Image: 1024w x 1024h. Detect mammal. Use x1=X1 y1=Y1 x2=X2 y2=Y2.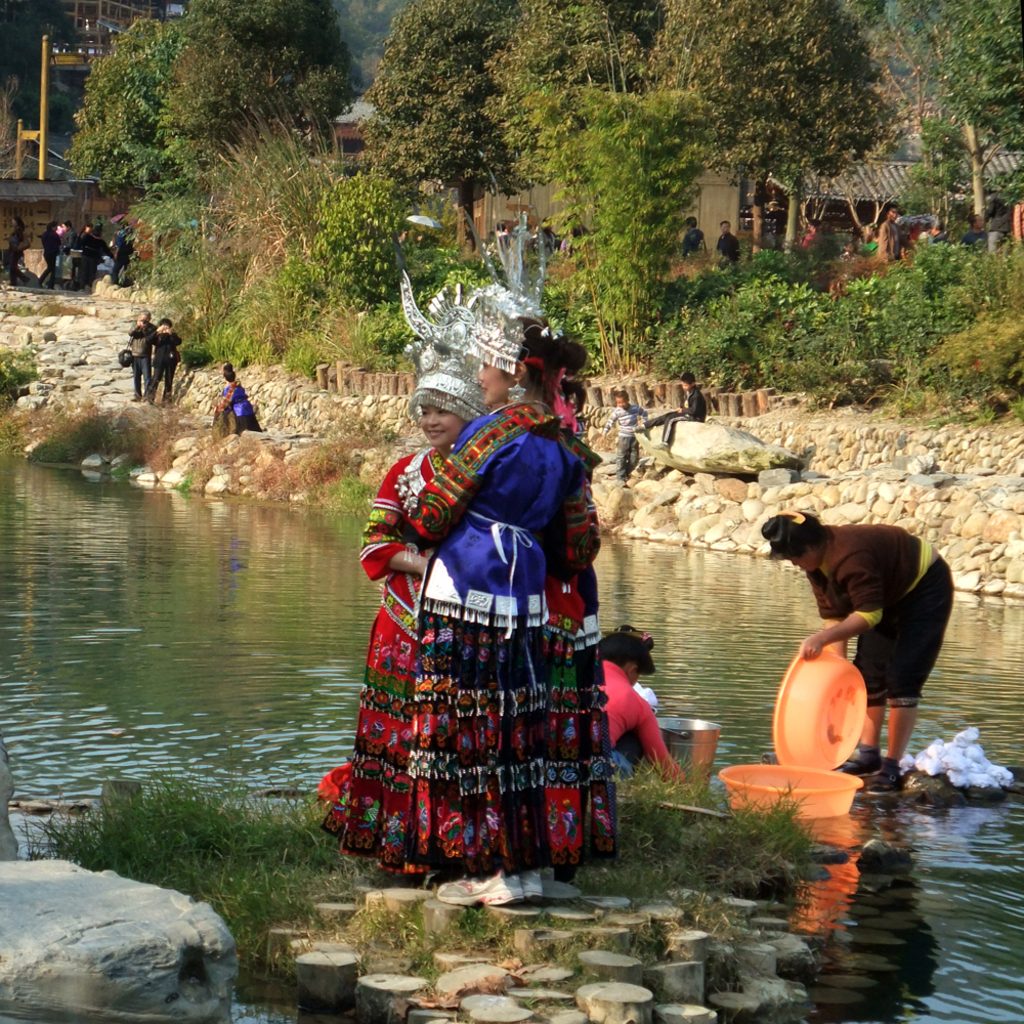
x1=837 y1=244 x2=853 y2=258.
